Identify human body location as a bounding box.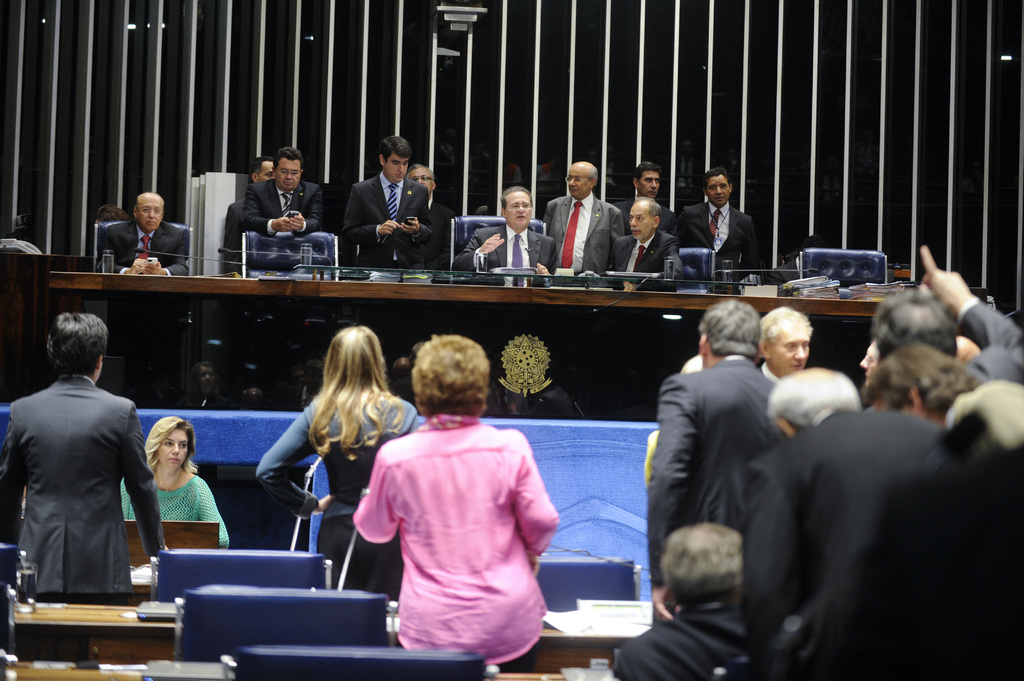
339, 130, 431, 265.
